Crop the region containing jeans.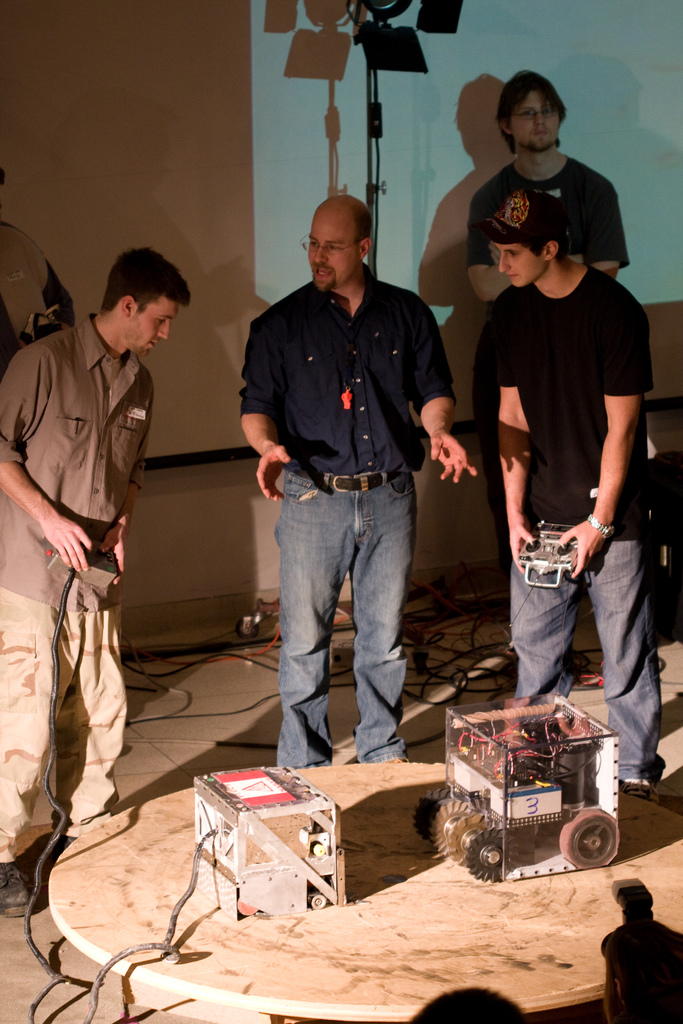
Crop region: crop(261, 472, 433, 776).
